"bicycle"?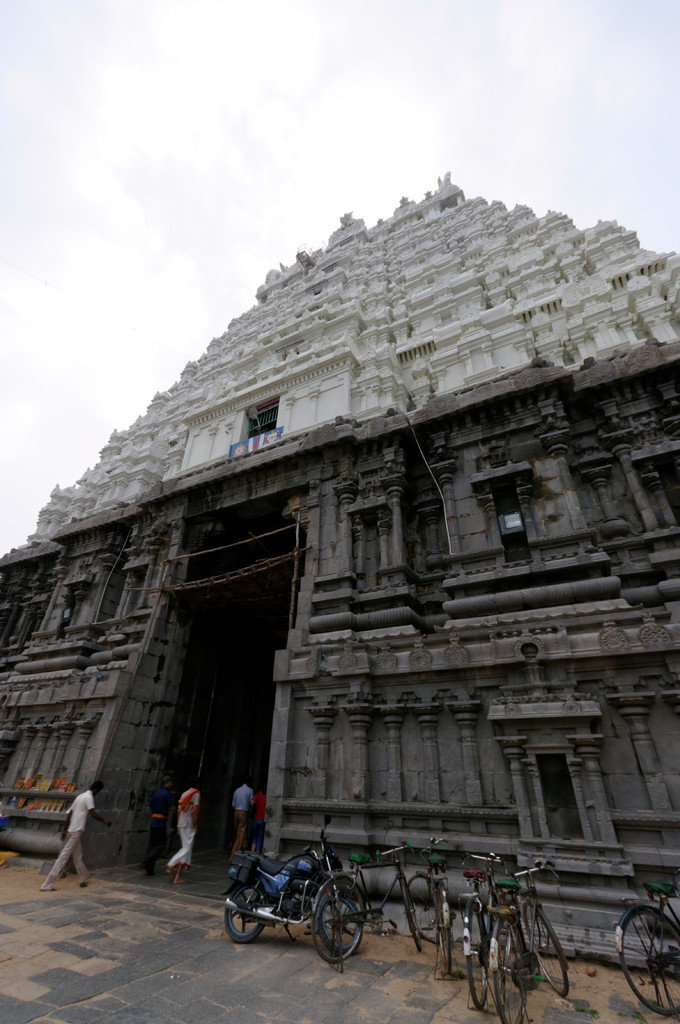
region(480, 860, 569, 1023)
